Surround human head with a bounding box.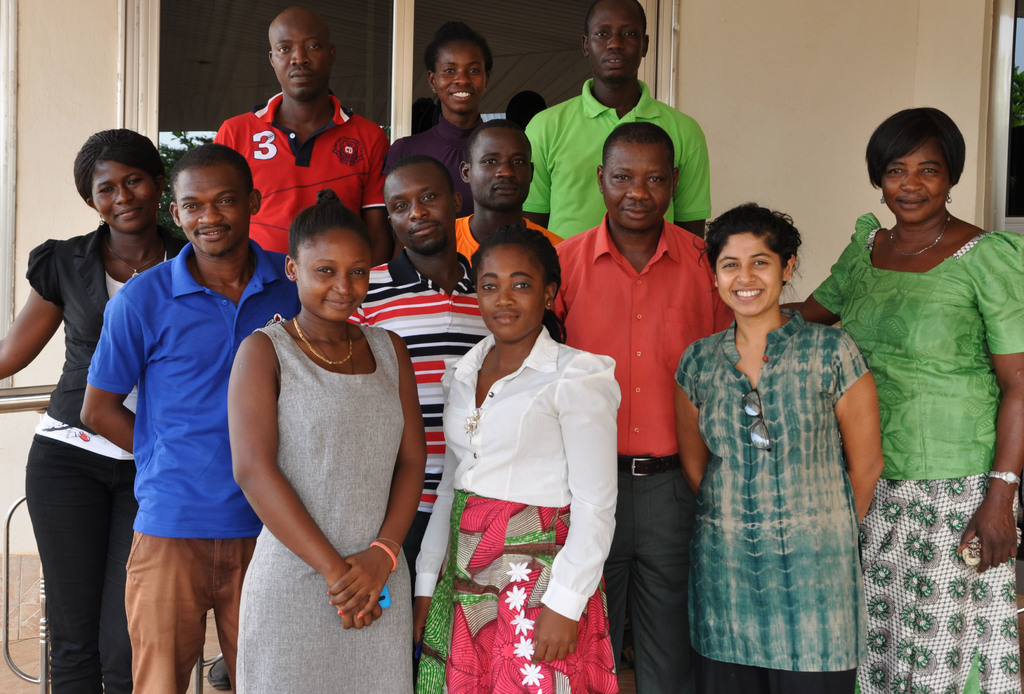
select_region(168, 141, 260, 254).
